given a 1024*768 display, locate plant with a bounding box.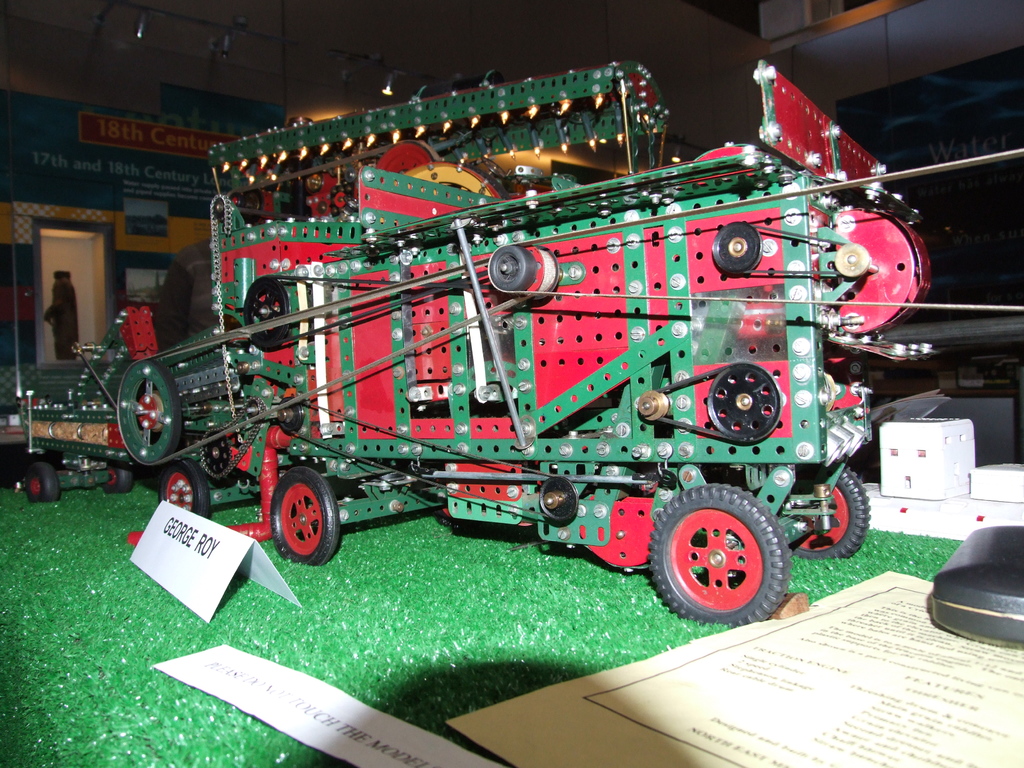
Located: (3, 471, 964, 767).
